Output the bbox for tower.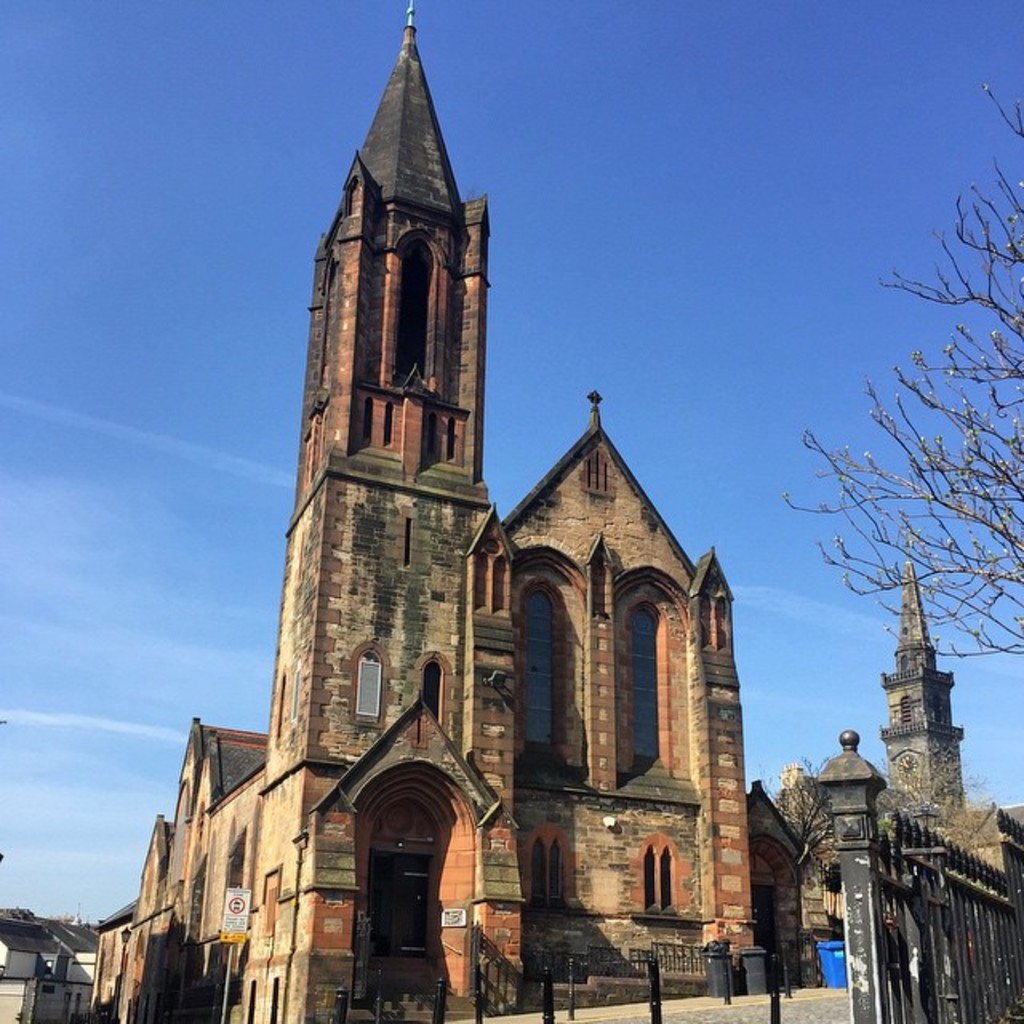
<bbox>870, 557, 966, 819</bbox>.
